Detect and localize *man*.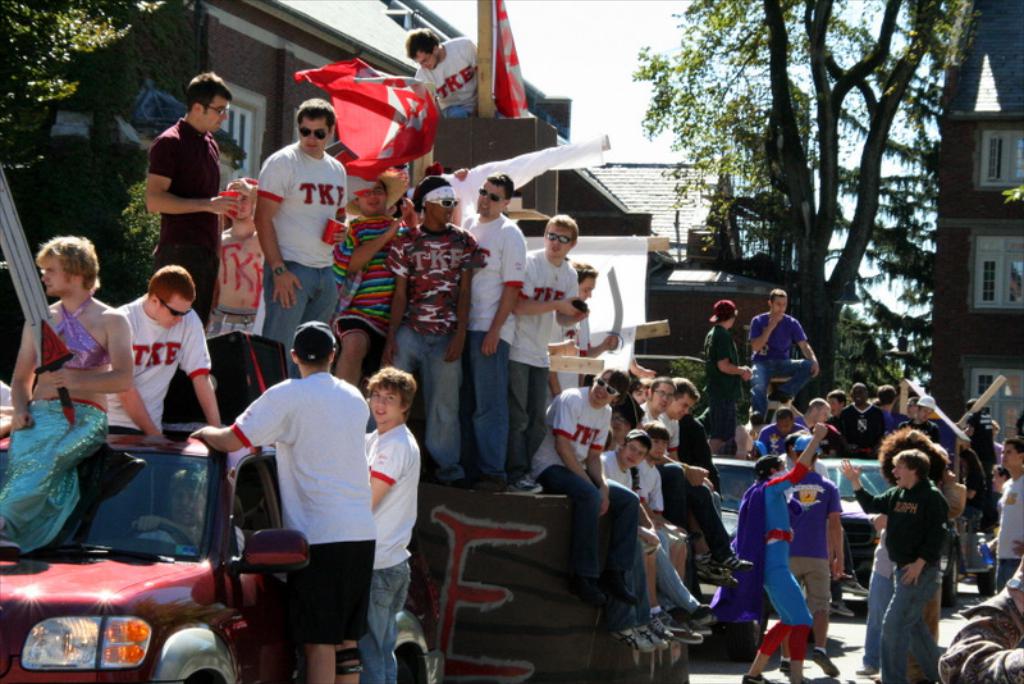
Localized at left=707, top=296, right=754, bottom=456.
